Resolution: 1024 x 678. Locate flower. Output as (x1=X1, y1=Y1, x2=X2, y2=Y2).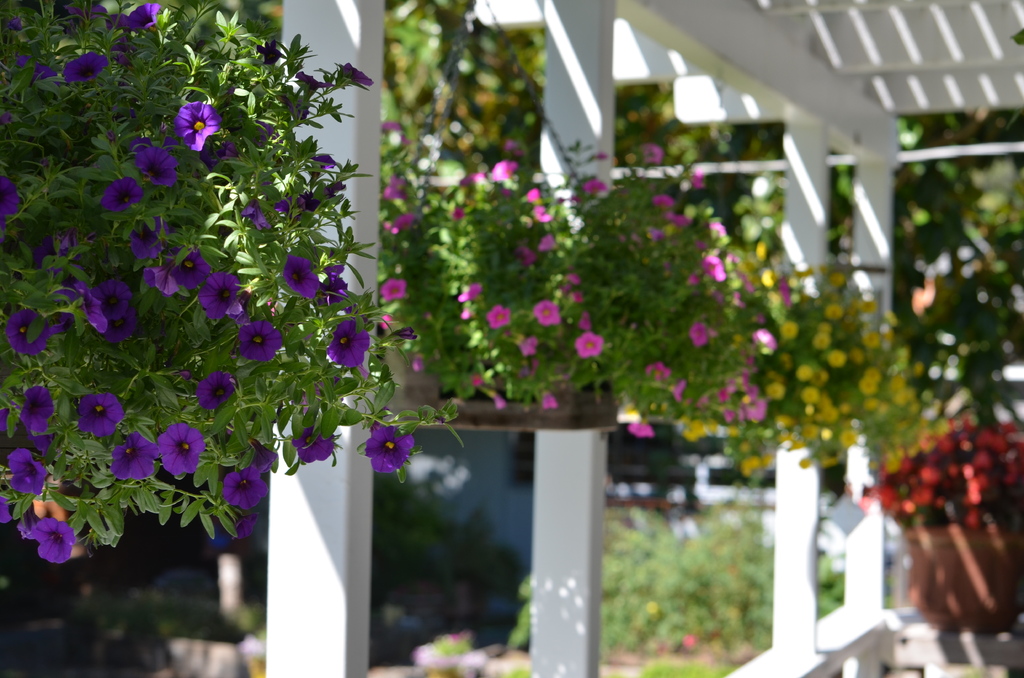
(x1=324, y1=321, x2=370, y2=368).
